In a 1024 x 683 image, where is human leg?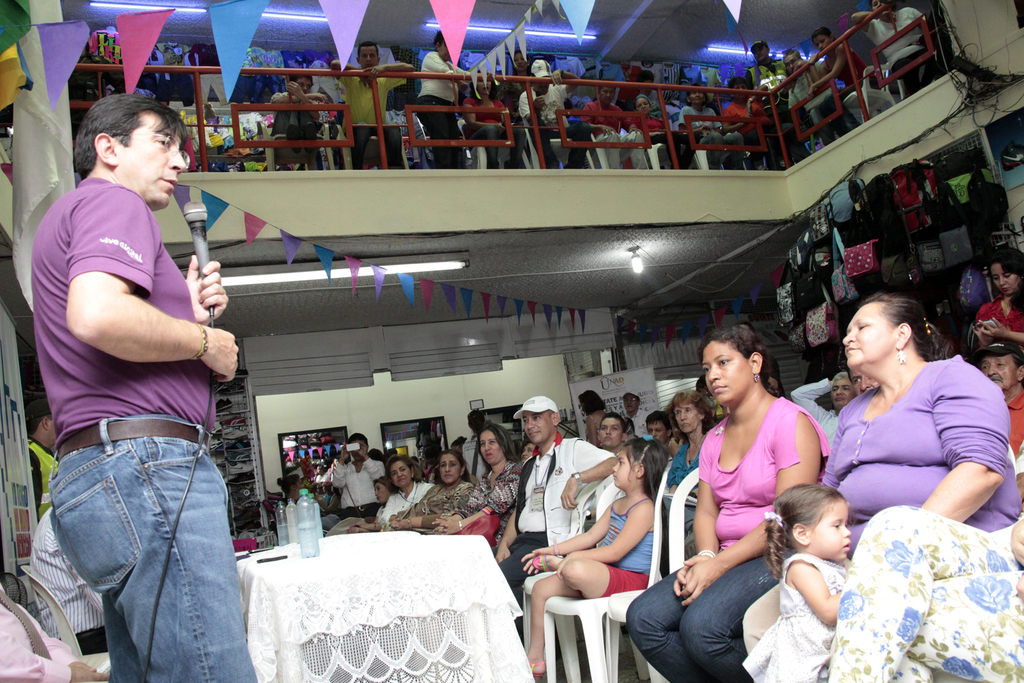
419:95:460:163.
